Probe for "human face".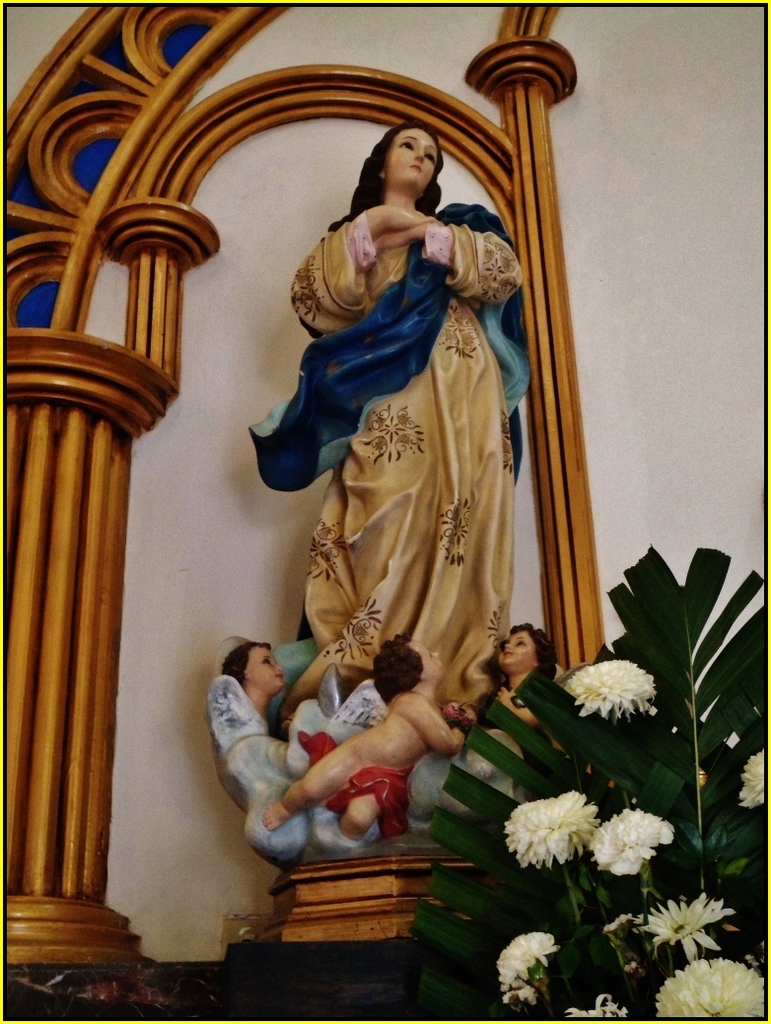
Probe result: 389 127 439 191.
